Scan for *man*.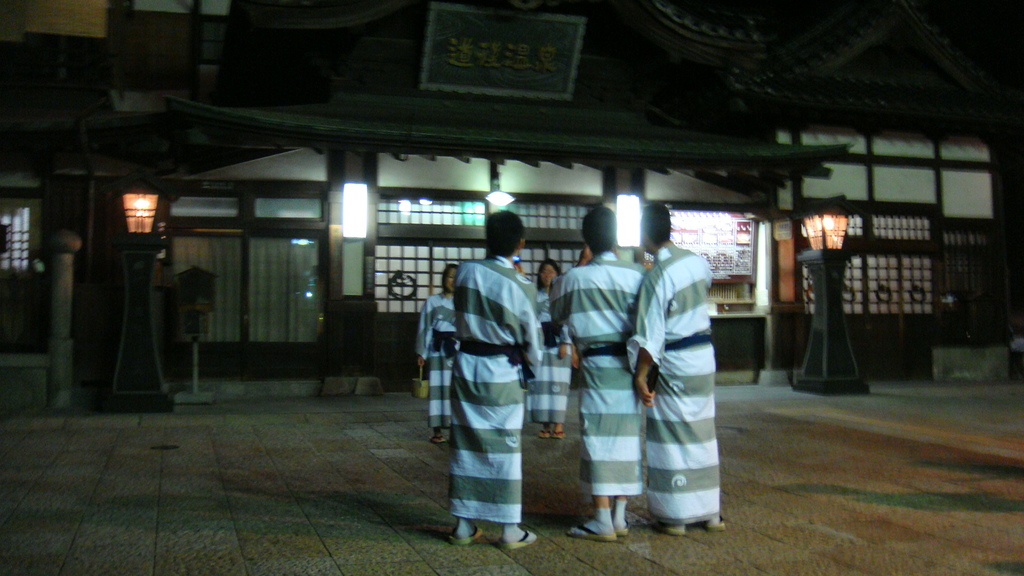
Scan result: {"left": 447, "top": 209, "right": 541, "bottom": 552}.
